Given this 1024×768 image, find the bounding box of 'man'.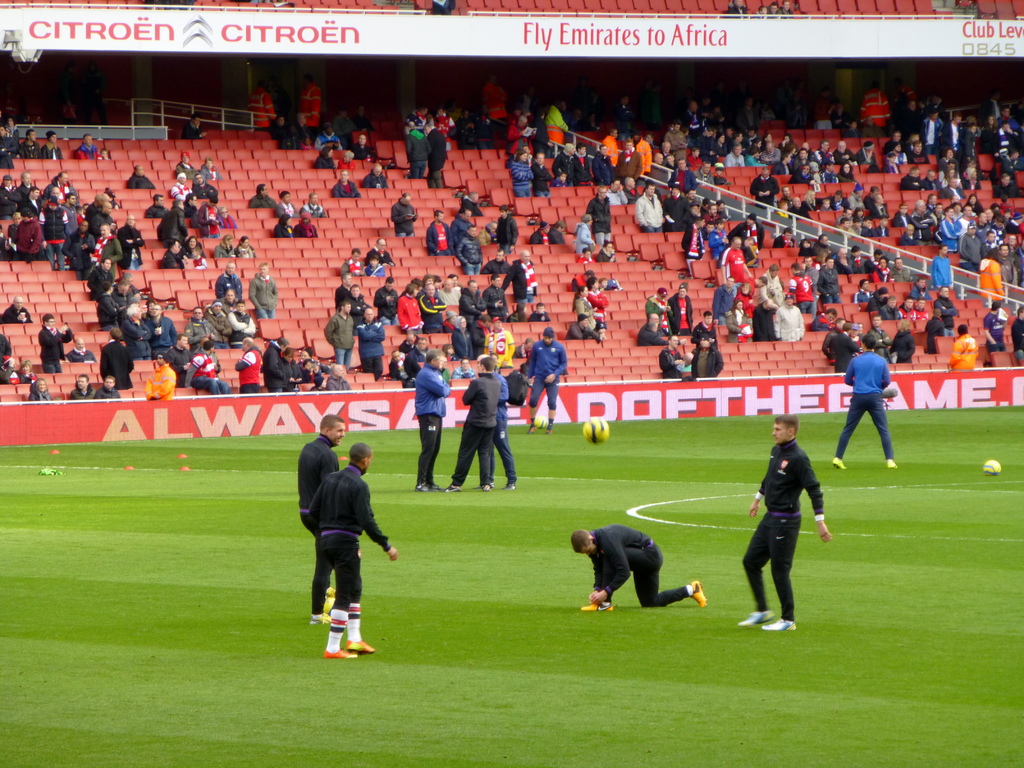
(x1=352, y1=303, x2=387, y2=374).
